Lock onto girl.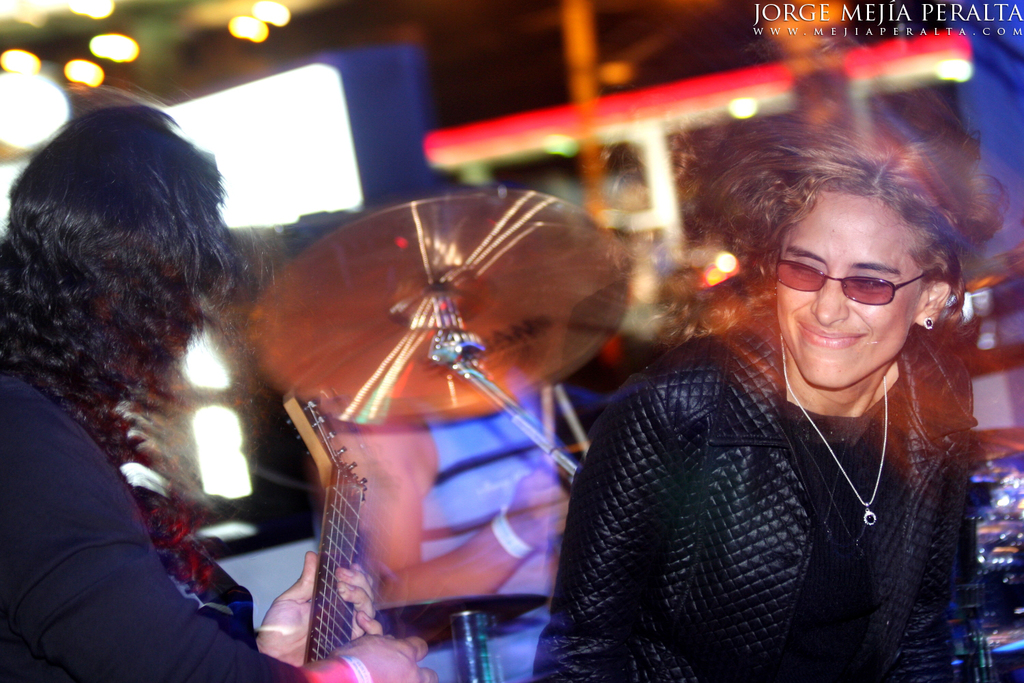
Locked: <region>509, 75, 991, 682</region>.
